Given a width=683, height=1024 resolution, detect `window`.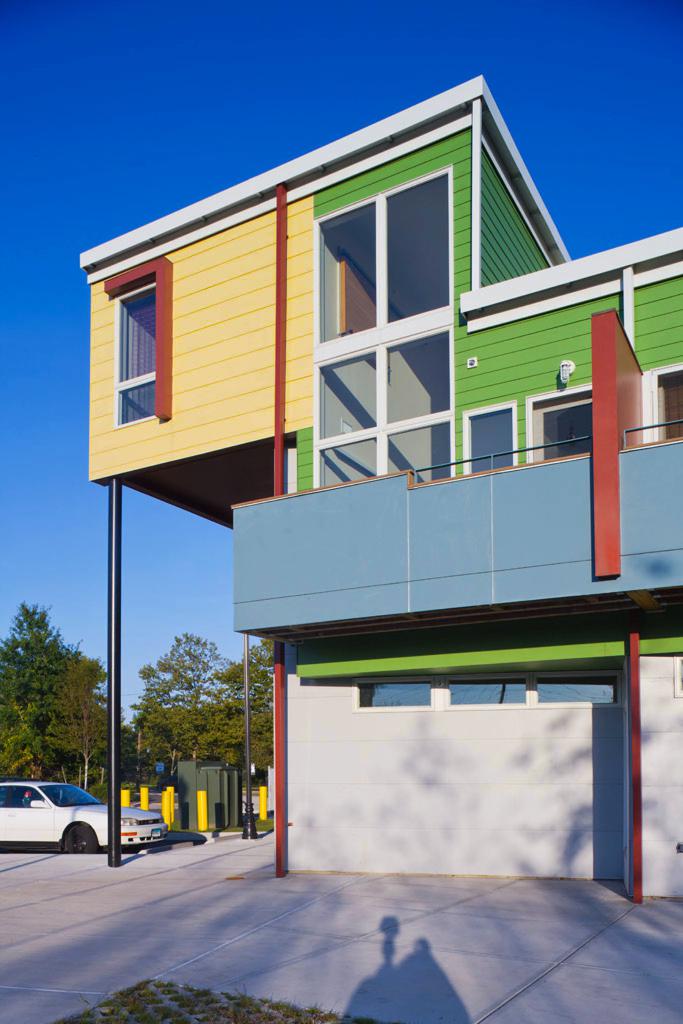
l=114, t=286, r=163, b=414.
